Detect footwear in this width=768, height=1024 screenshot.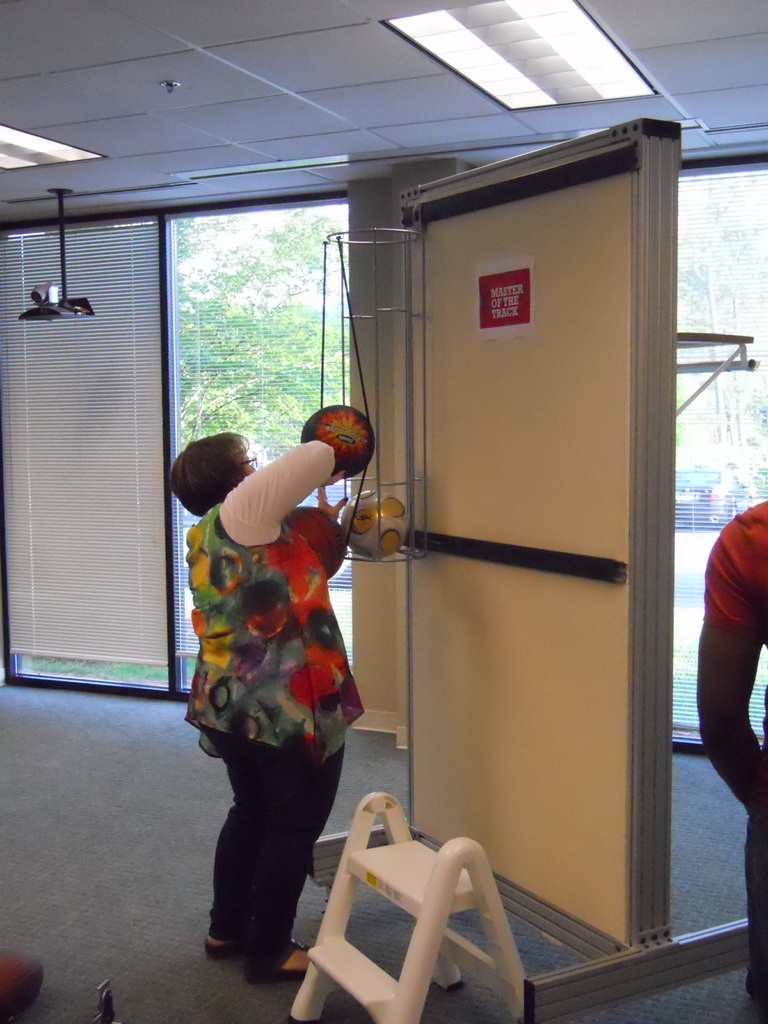
Detection: bbox=(203, 938, 248, 966).
